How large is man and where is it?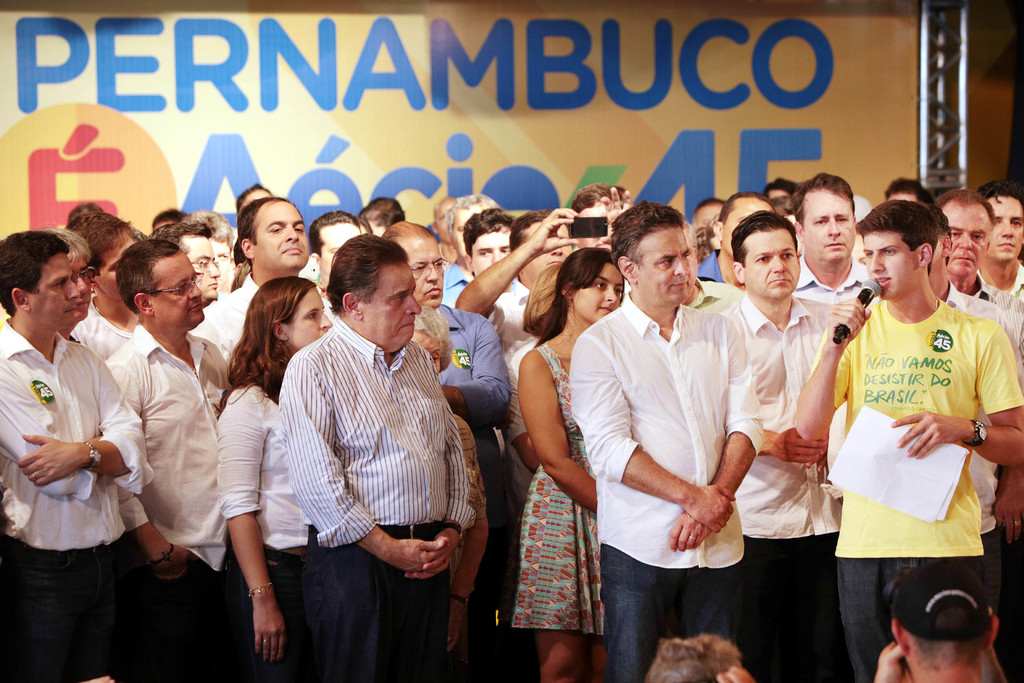
Bounding box: select_region(133, 220, 241, 369).
